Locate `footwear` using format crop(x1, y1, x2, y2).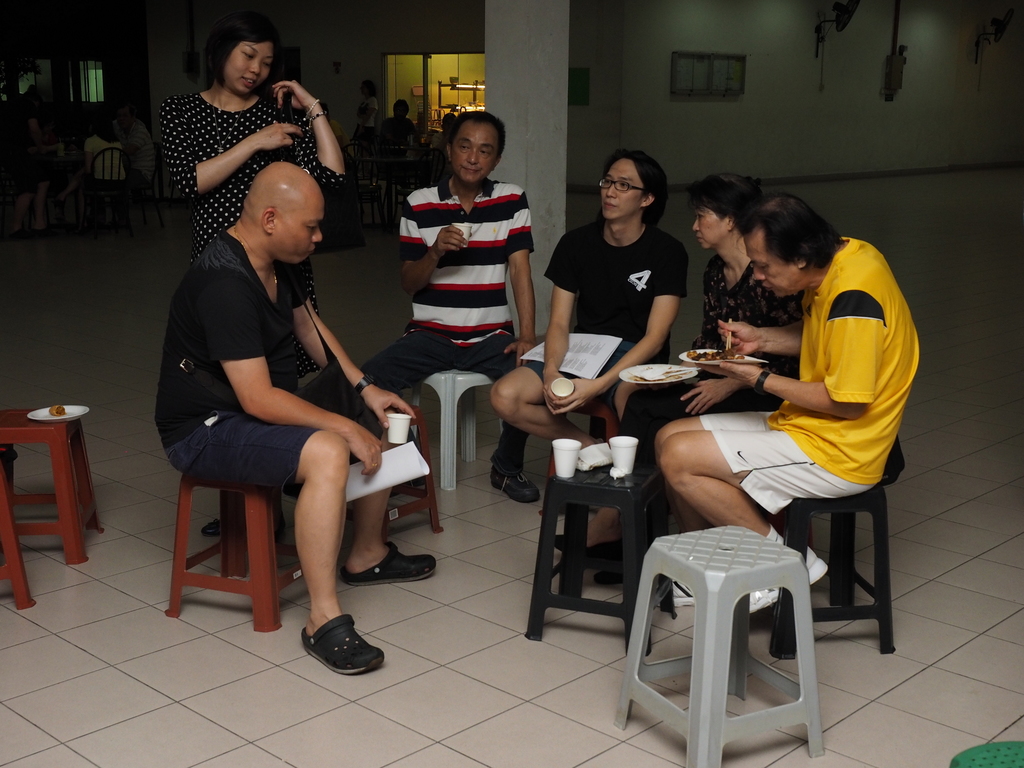
crop(750, 545, 832, 618).
